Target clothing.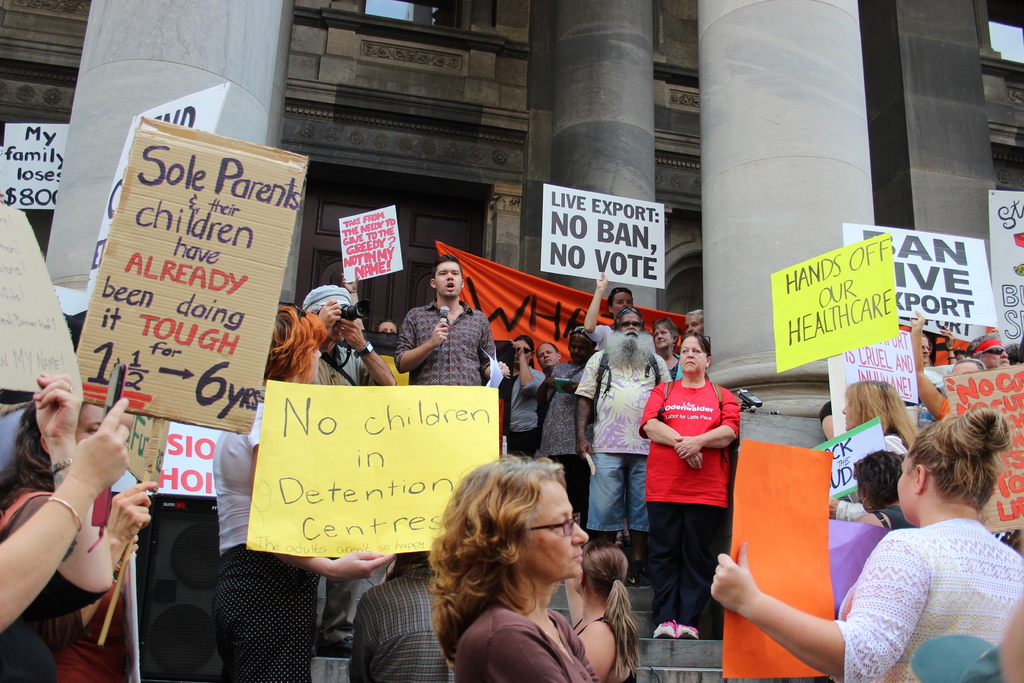
Target region: bbox=(443, 612, 619, 682).
